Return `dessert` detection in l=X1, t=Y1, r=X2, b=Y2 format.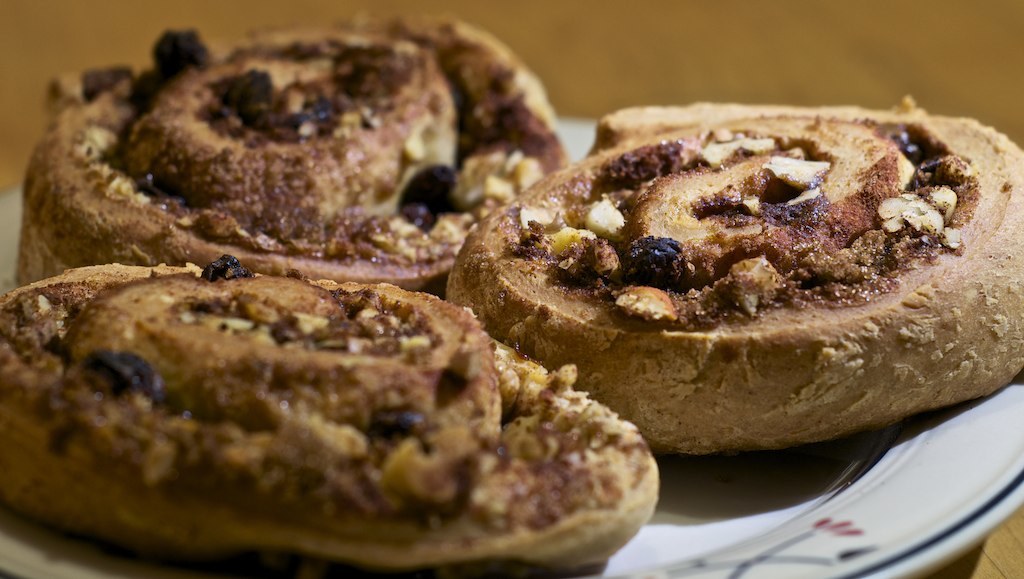
l=0, t=256, r=666, b=578.
